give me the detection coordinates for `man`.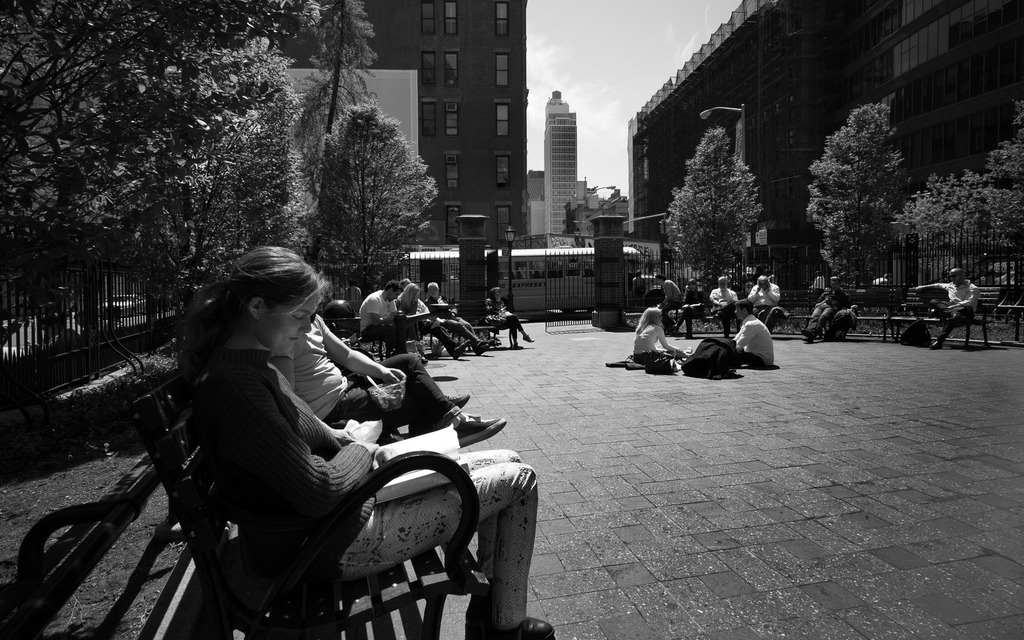
(275,315,507,449).
